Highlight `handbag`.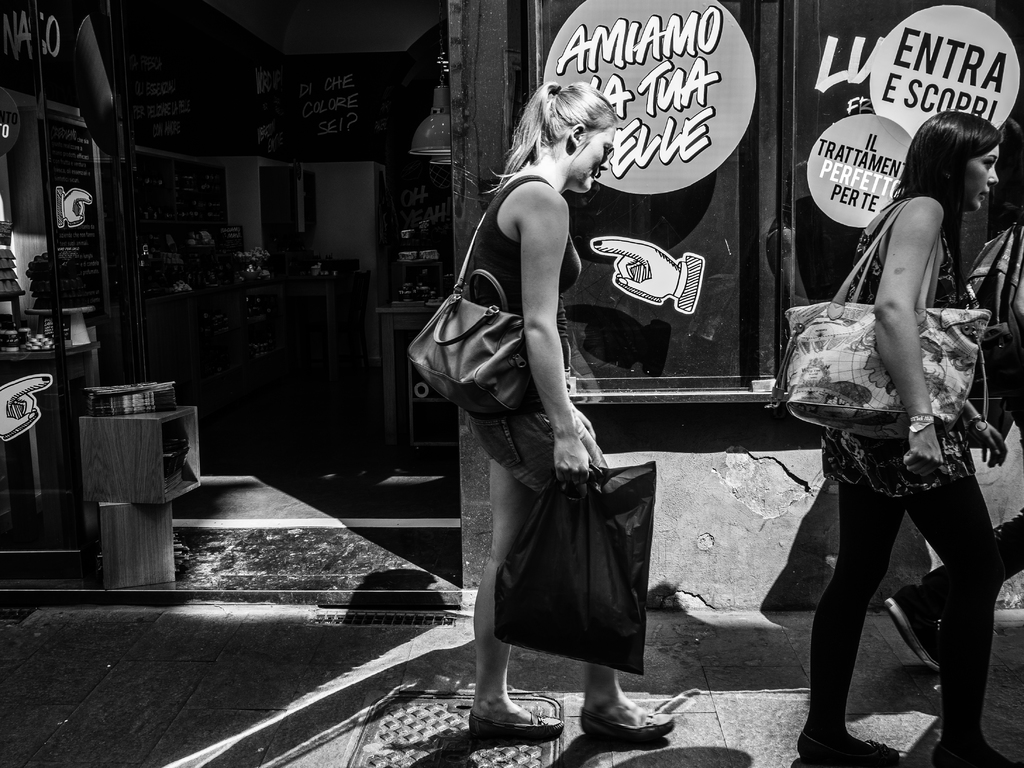
Highlighted region: bbox(756, 195, 998, 450).
